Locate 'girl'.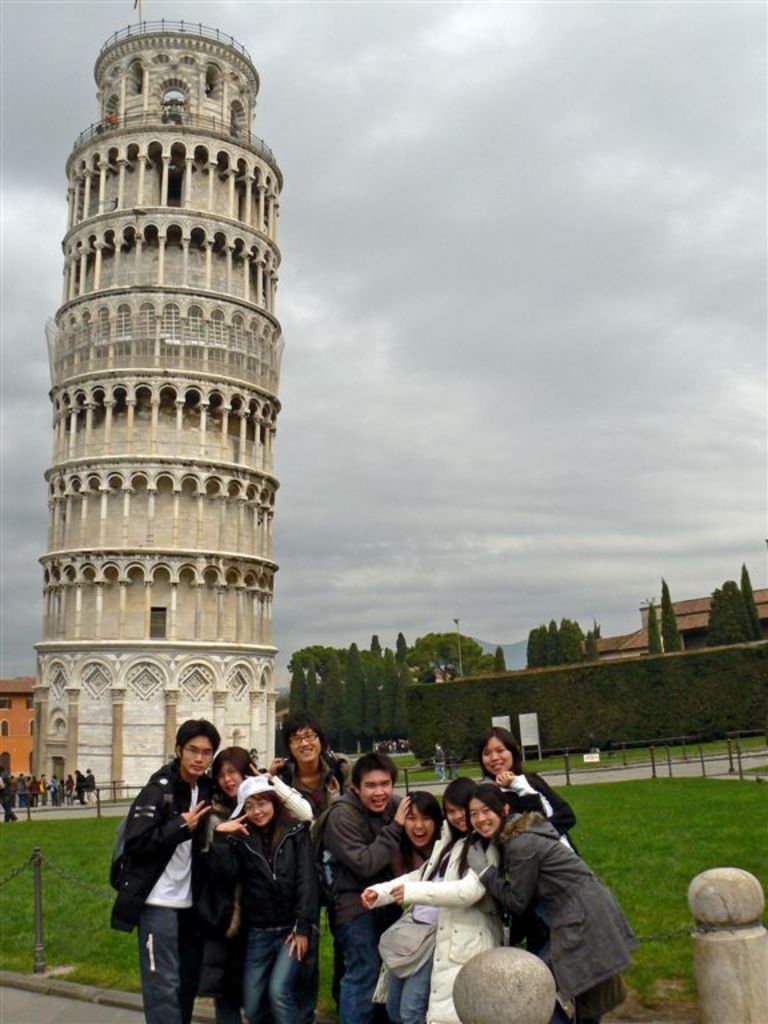
Bounding box: region(468, 787, 640, 1020).
